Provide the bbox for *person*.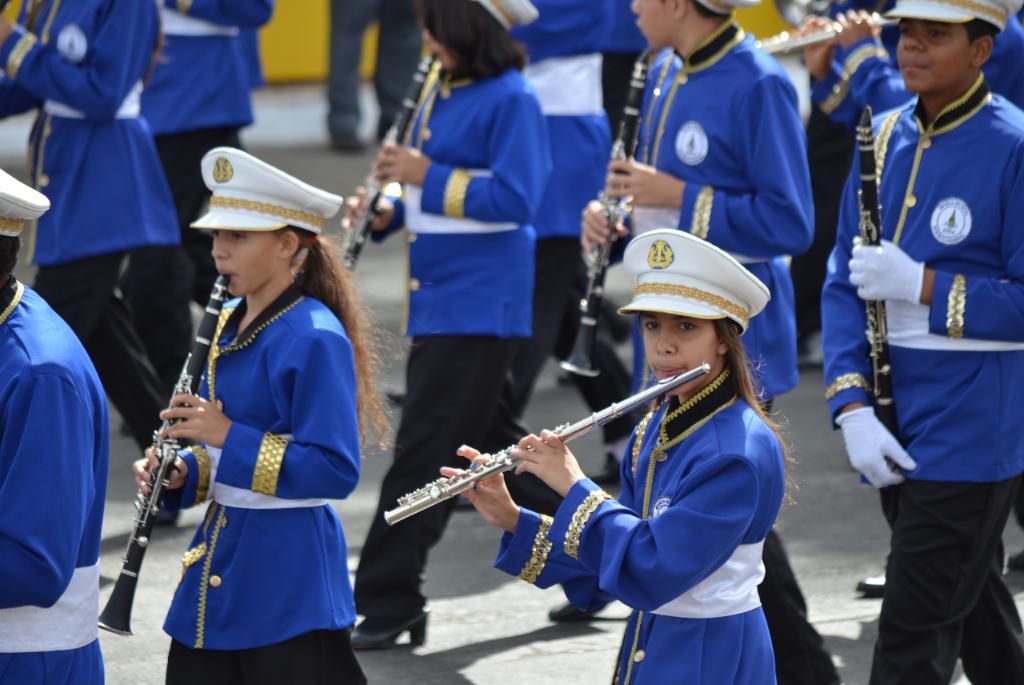
{"x1": 117, "y1": 143, "x2": 350, "y2": 672}.
